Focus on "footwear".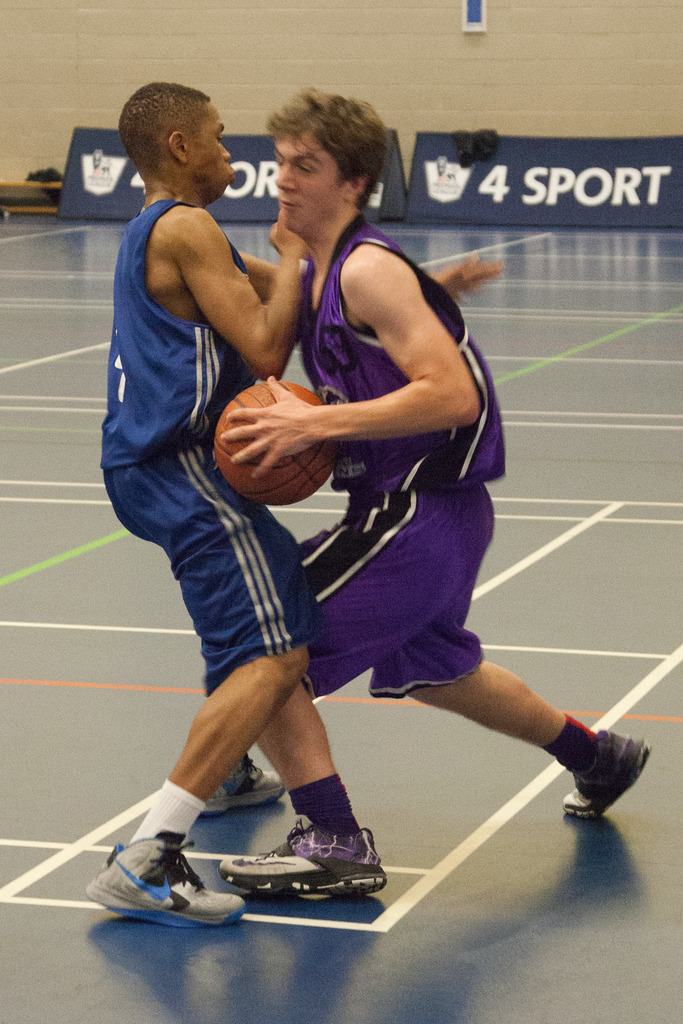
Focused at Rect(559, 726, 666, 819).
